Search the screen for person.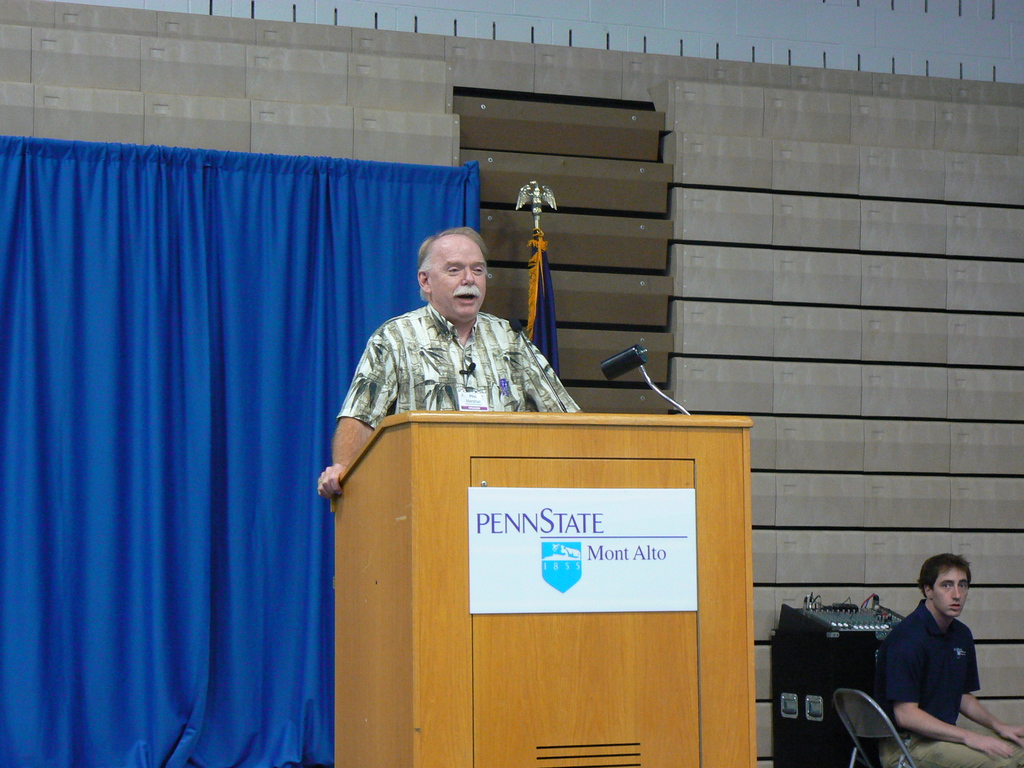
Found at [x1=876, y1=552, x2=1023, y2=767].
